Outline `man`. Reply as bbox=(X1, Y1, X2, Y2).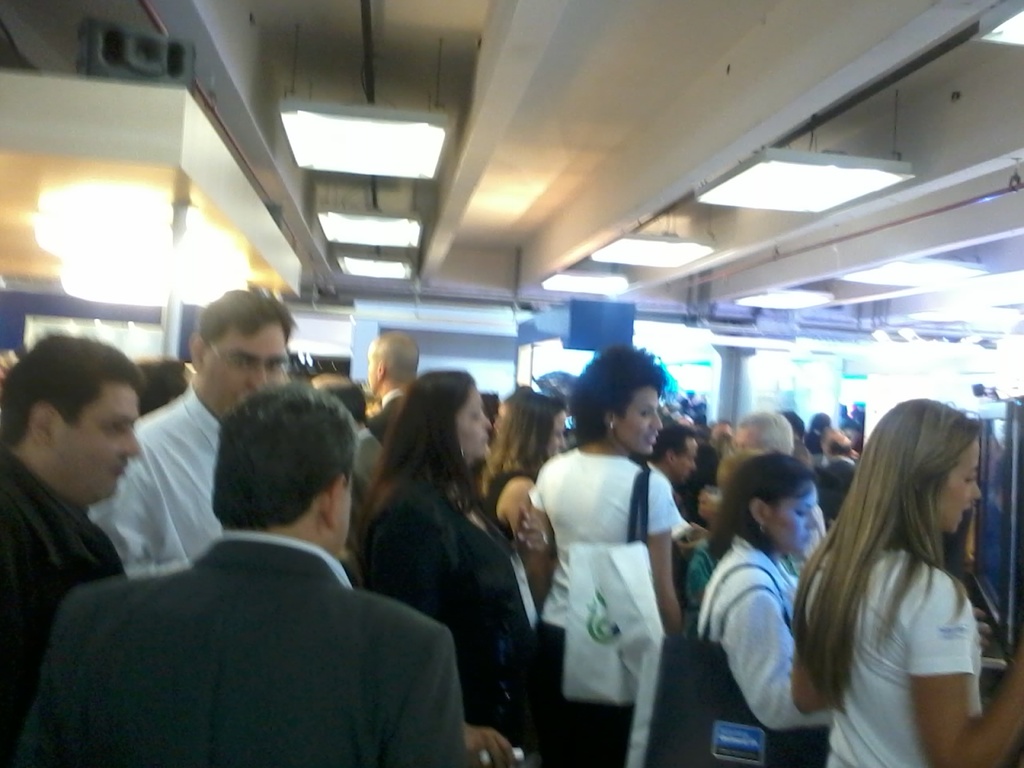
bbox=(306, 377, 391, 498).
